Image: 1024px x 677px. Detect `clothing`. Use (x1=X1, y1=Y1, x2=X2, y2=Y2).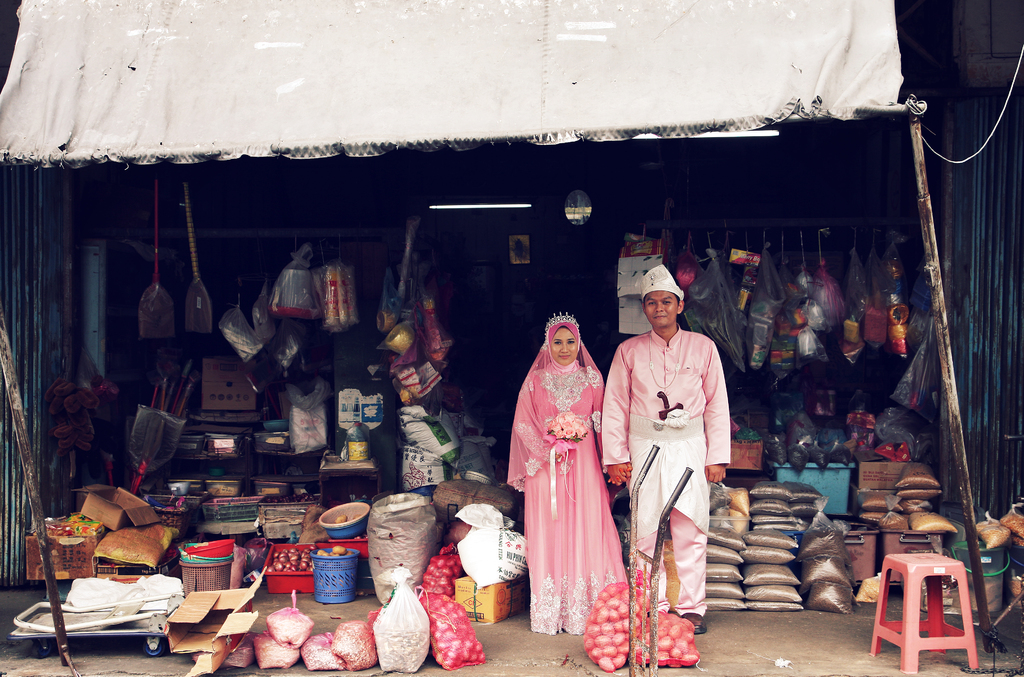
(x1=616, y1=293, x2=726, y2=616).
